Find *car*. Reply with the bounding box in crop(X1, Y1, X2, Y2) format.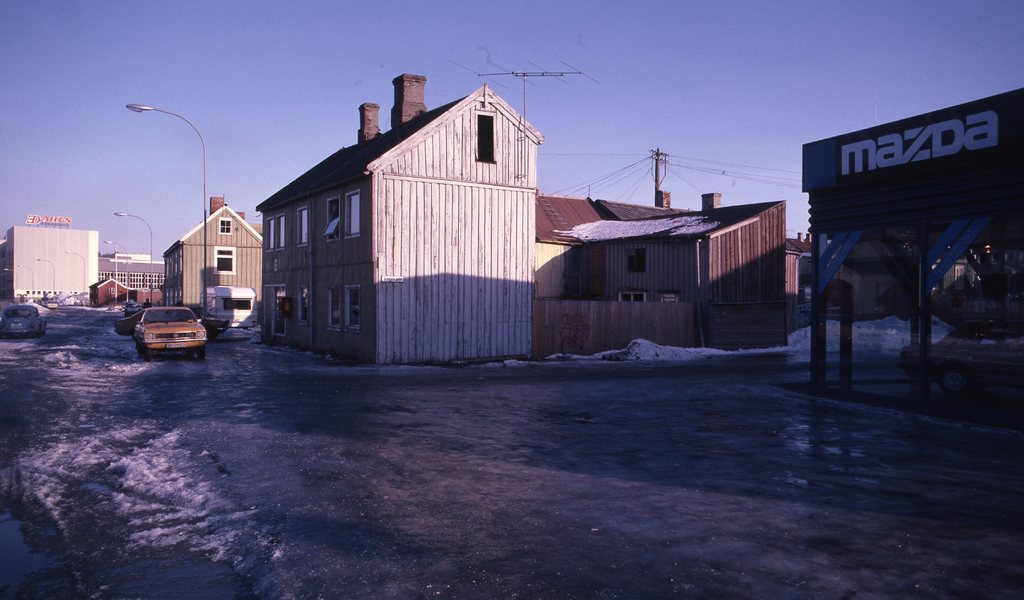
crop(134, 304, 210, 358).
